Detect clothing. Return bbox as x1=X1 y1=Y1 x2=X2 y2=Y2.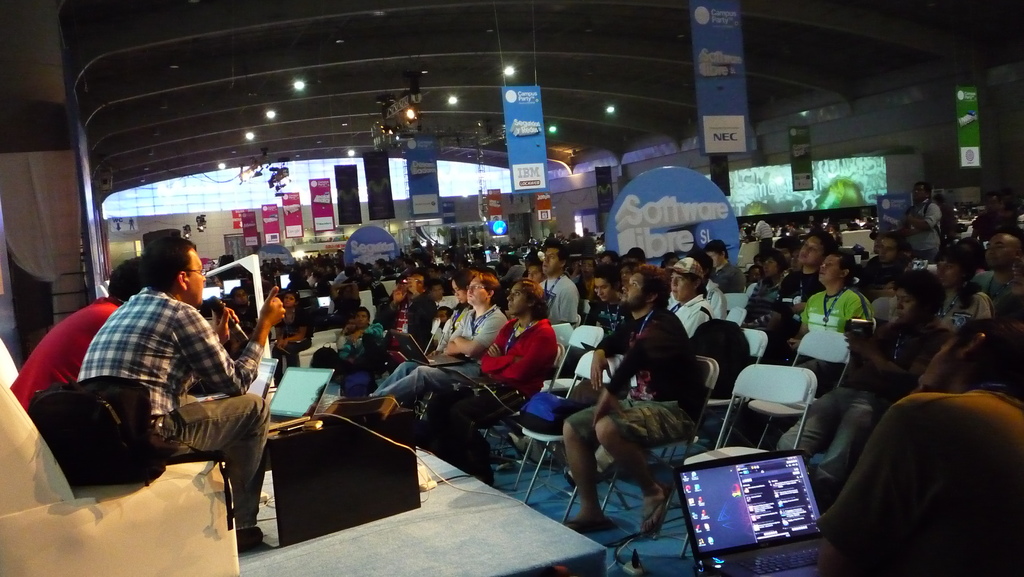
x1=872 y1=312 x2=929 y2=389.
